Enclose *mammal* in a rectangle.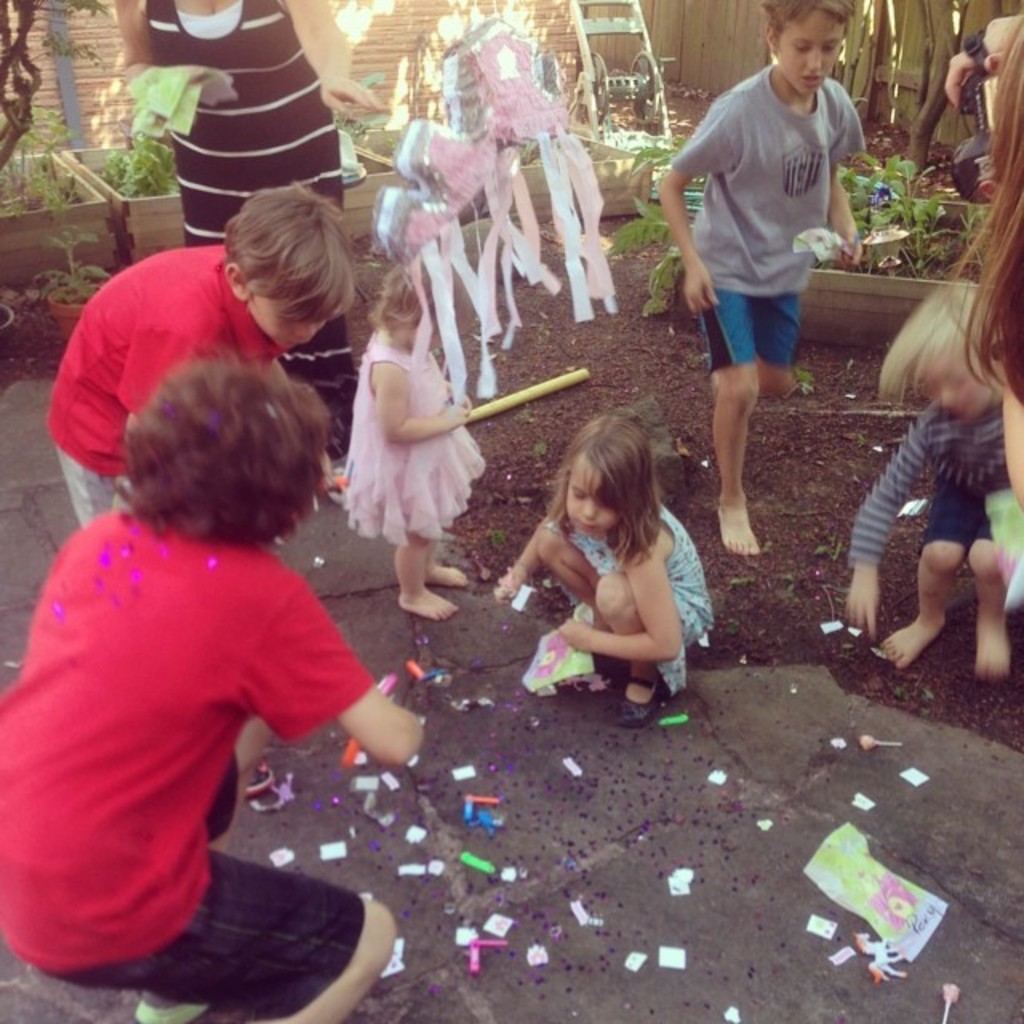
(left=330, top=243, right=493, bottom=619).
